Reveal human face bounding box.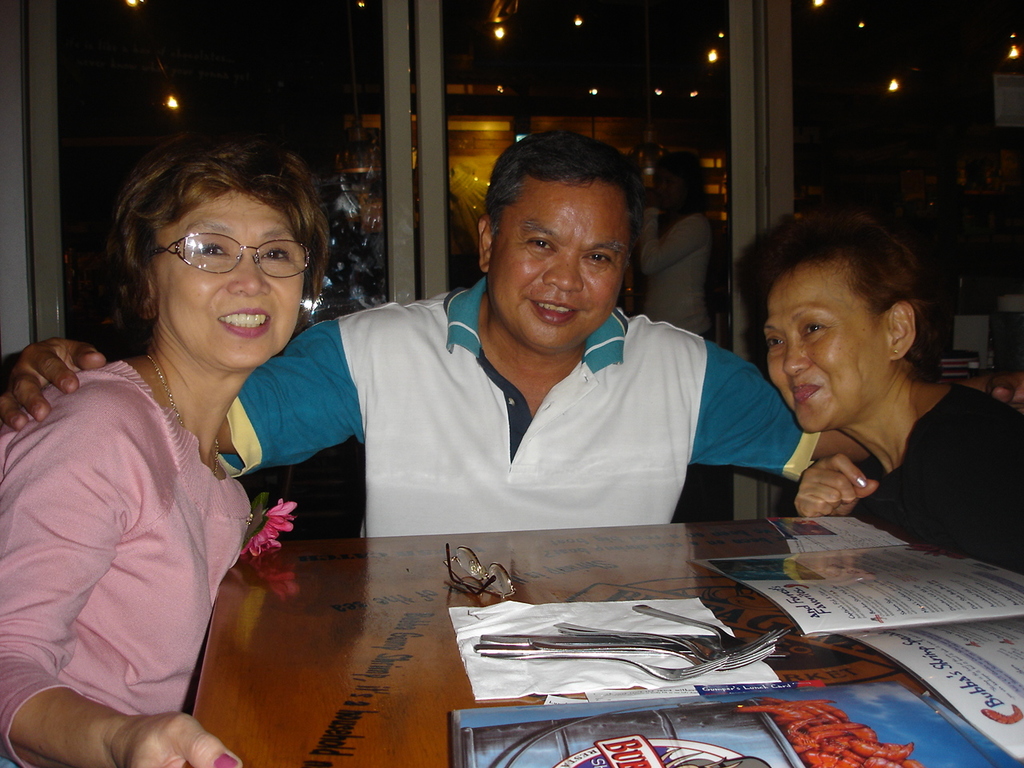
Revealed: locate(490, 174, 634, 342).
